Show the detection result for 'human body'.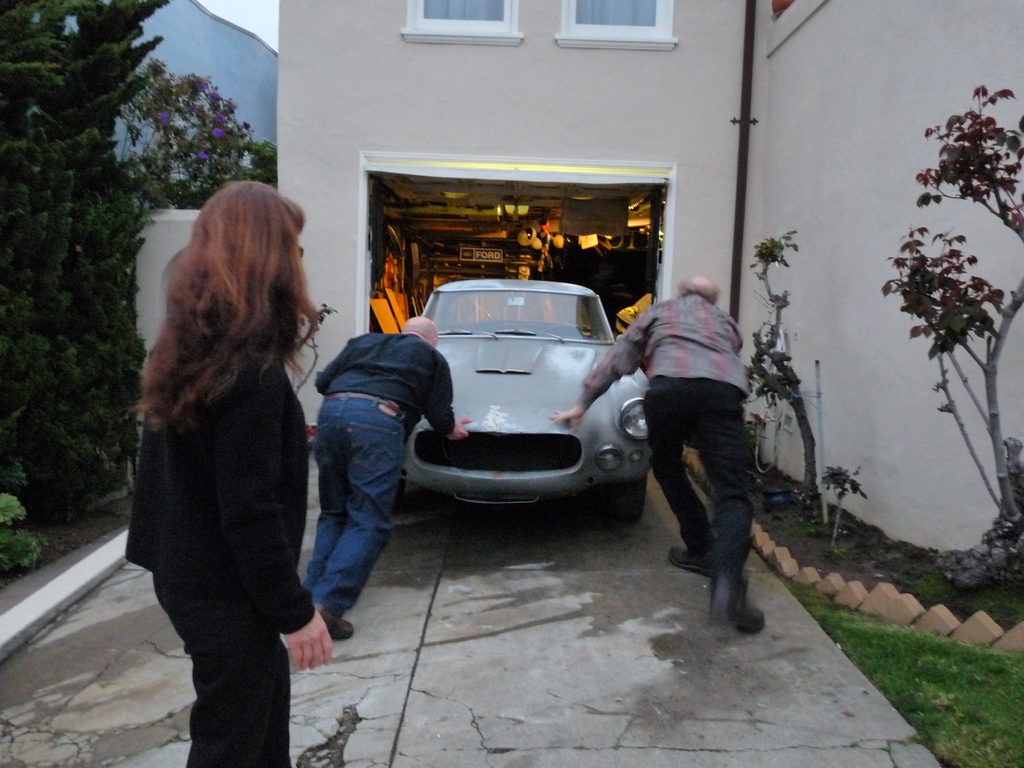
pyautogui.locateOnScreen(119, 165, 351, 756).
